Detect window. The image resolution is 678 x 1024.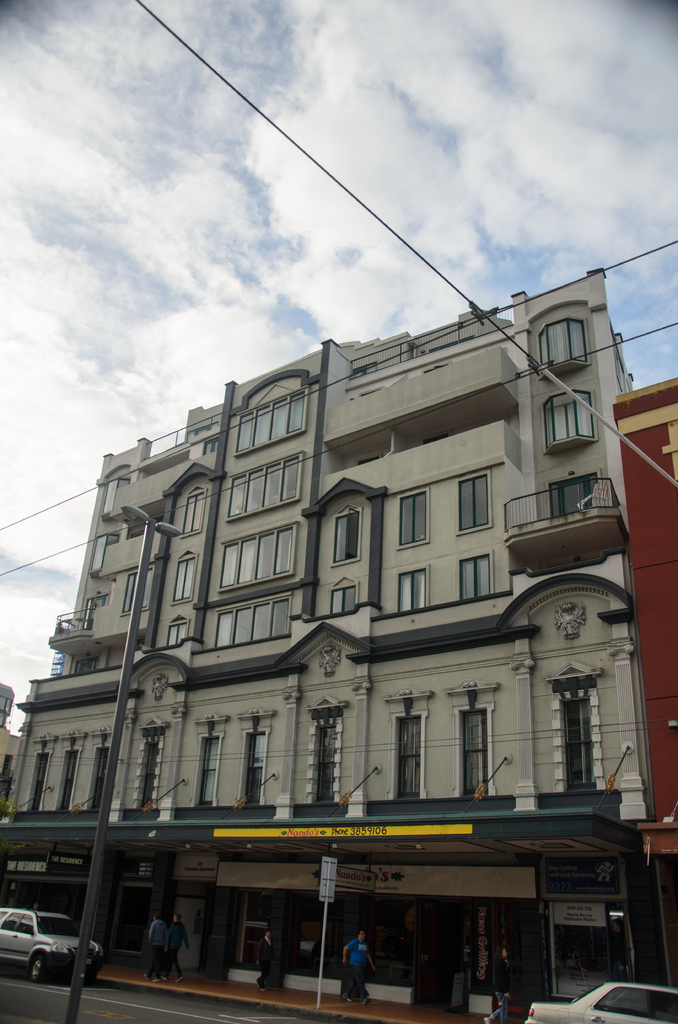
(309,719,337,805).
